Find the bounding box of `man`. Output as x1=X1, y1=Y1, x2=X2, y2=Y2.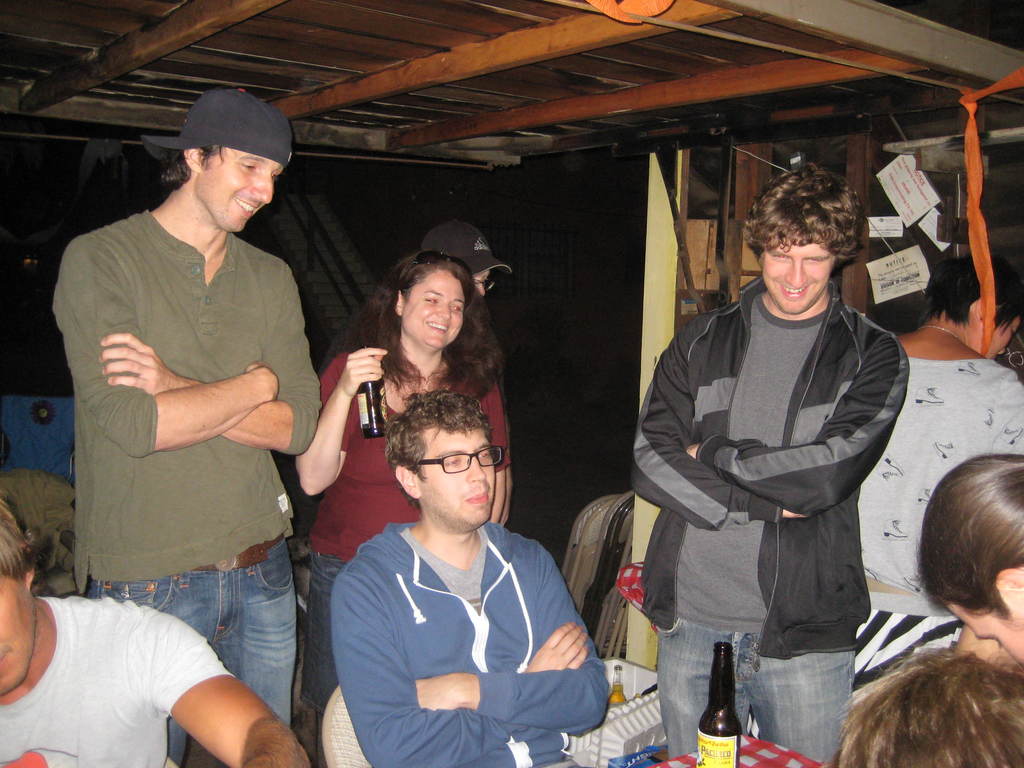
x1=55, y1=83, x2=317, y2=767.
